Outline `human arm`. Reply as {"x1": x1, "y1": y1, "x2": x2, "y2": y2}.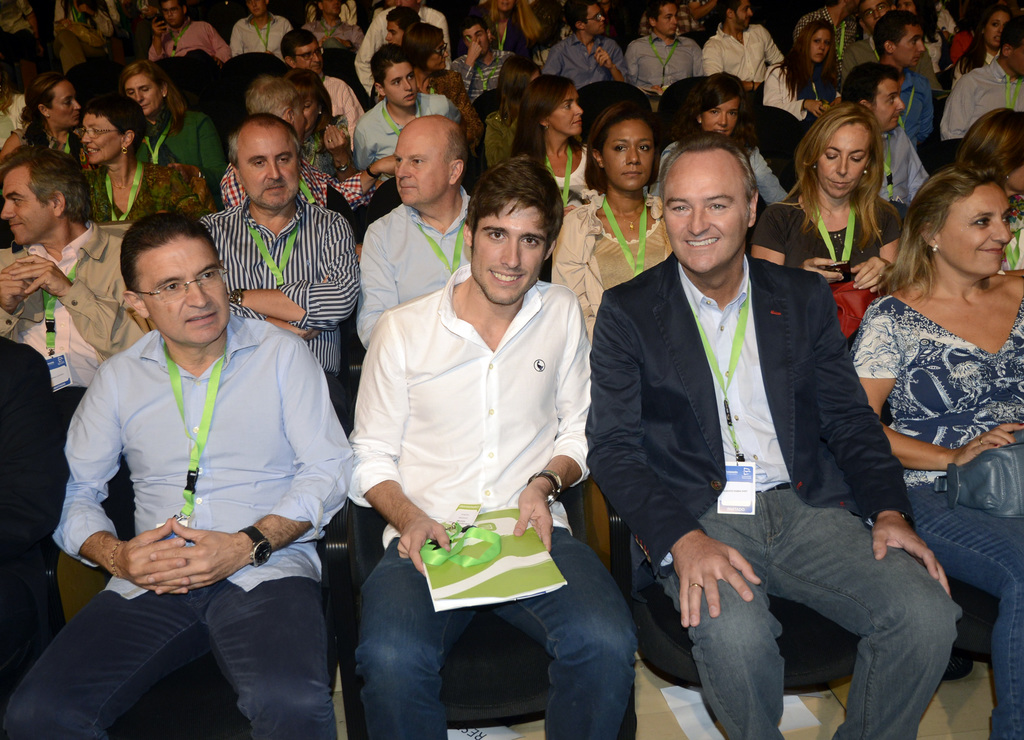
{"x1": 790, "y1": 13, "x2": 806, "y2": 43}.
